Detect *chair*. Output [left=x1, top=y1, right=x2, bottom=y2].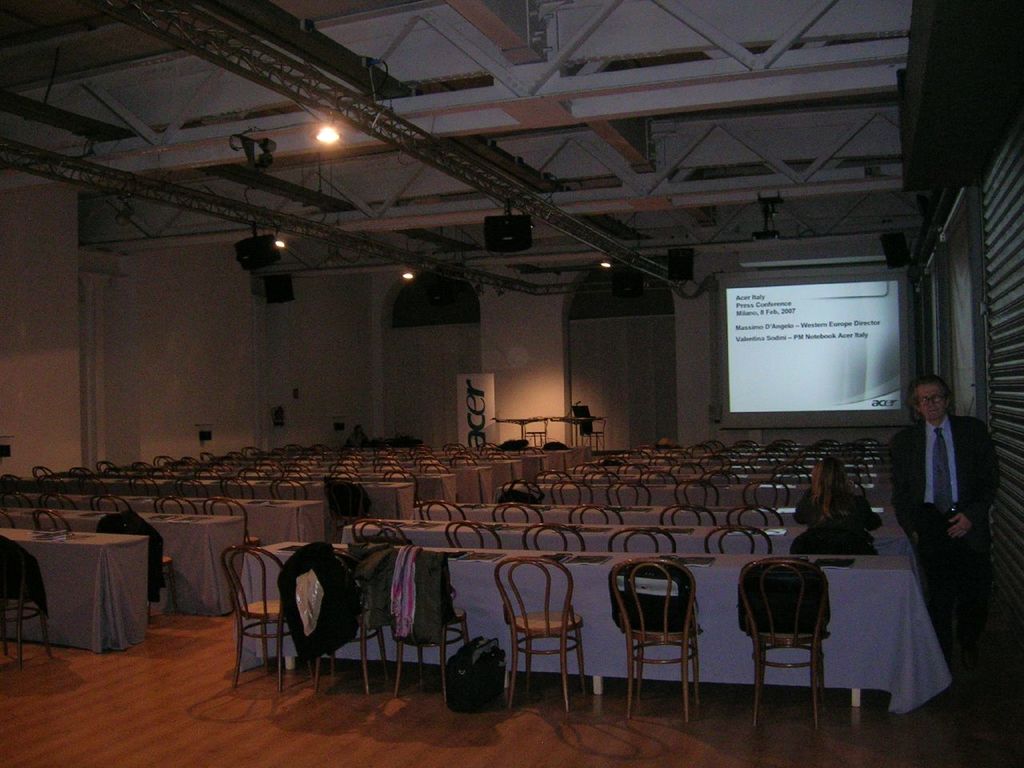
[left=313, top=549, right=389, bottom=695].
